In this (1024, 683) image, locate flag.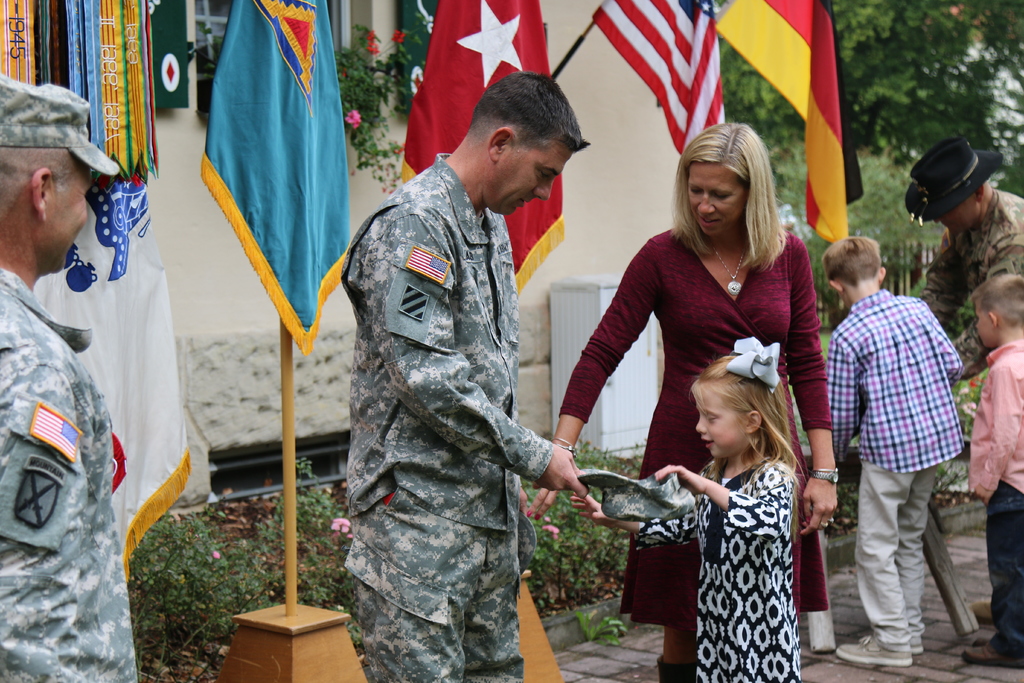
Bounding box: (left=588, top=0, right=732, bottom=164).
